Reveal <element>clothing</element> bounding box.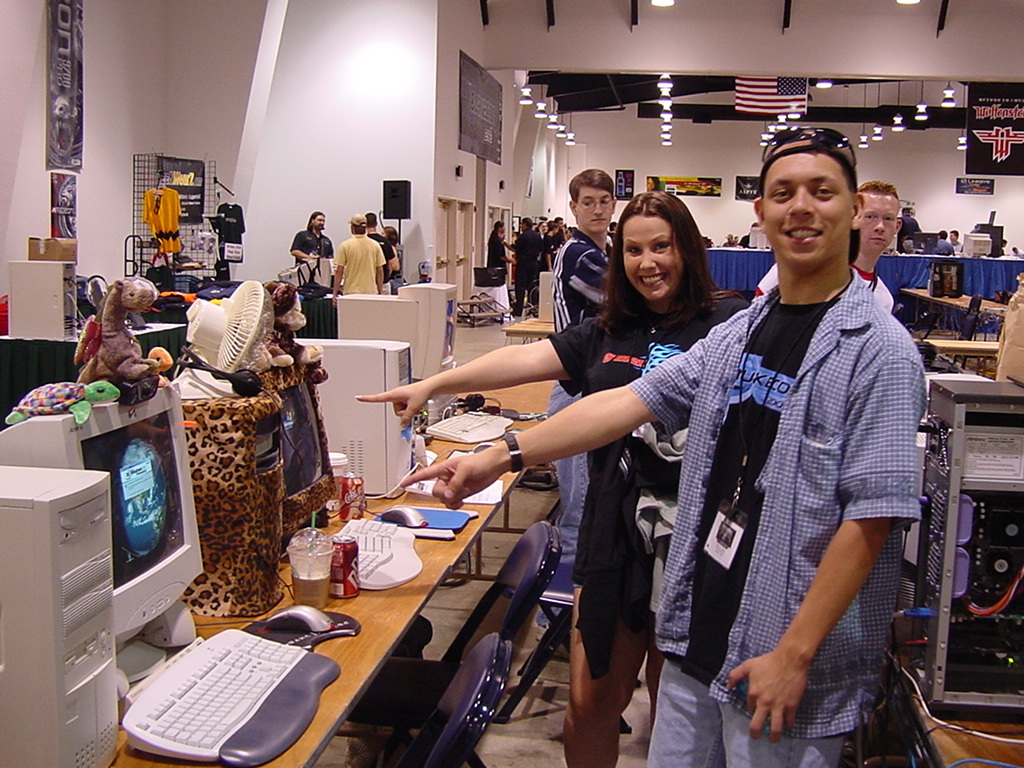
Revealed: box=[928, 239, 952, 252].
